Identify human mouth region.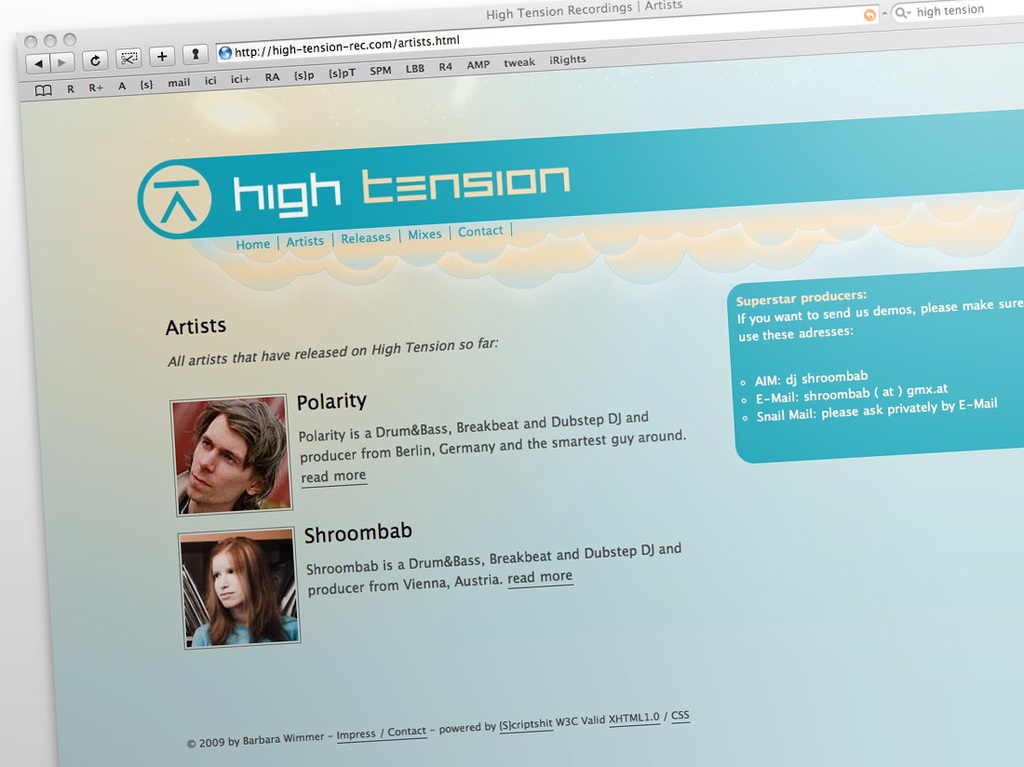
Region: [188,472,210,487].
